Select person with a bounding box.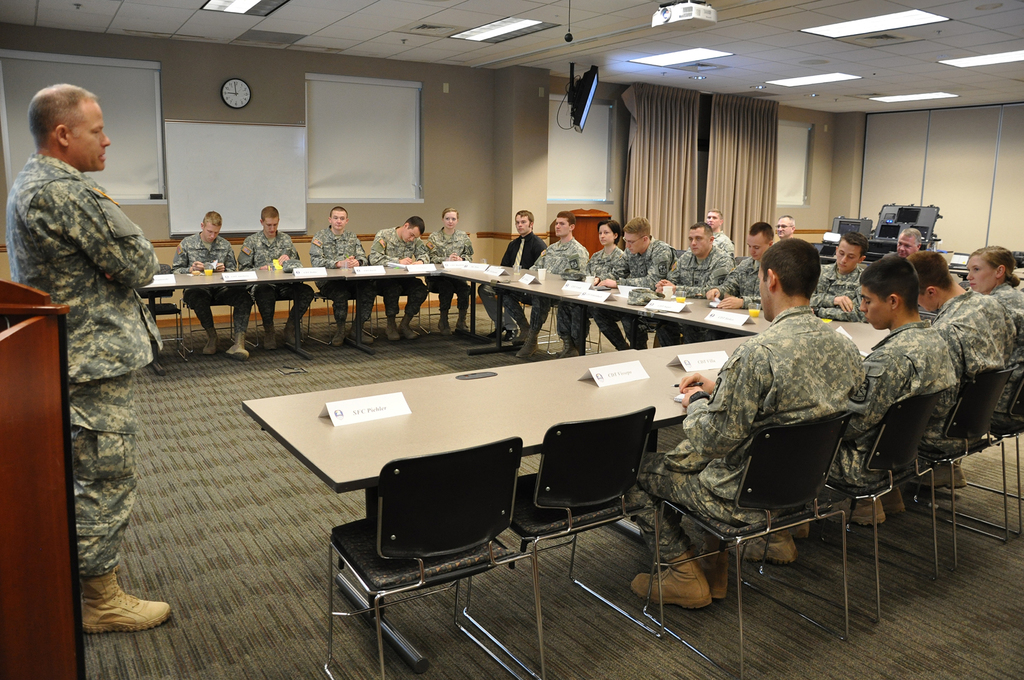
[662,228,732,329].
